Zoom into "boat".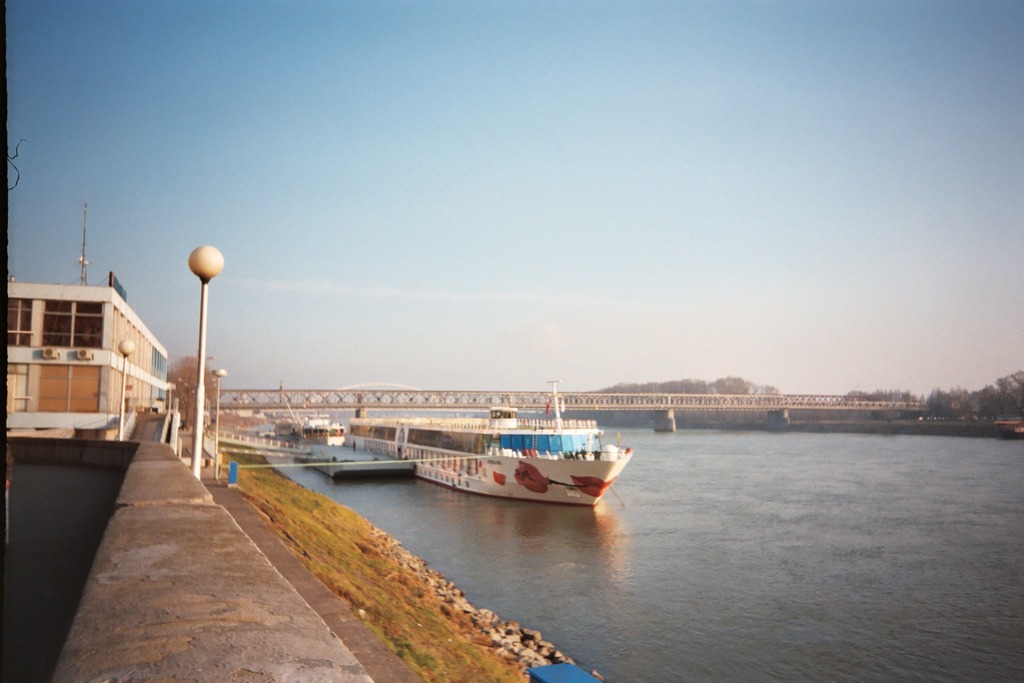
Zoom target: box(255, 426, 277, 442).
